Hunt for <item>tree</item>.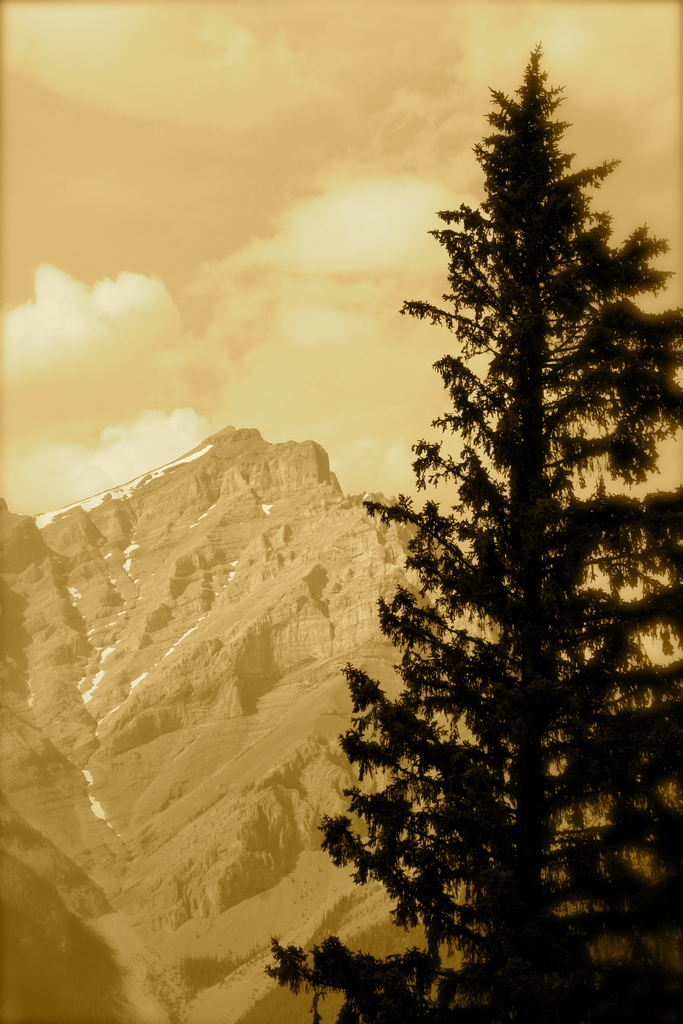
Hunted down at 309/33/667/982.
